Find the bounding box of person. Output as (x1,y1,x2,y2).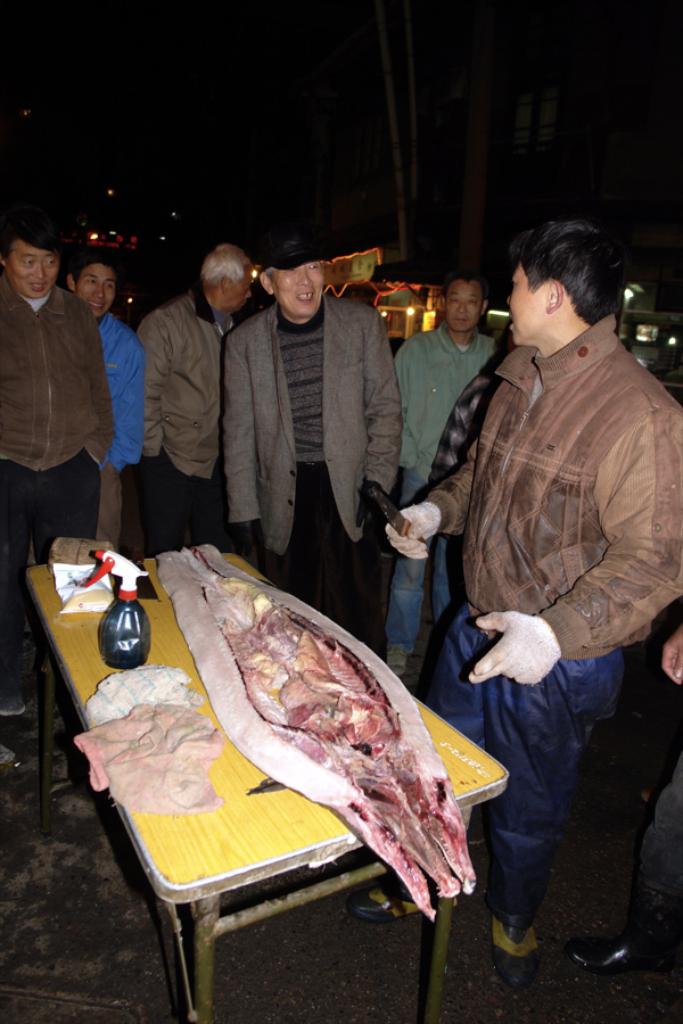
(428,373,504,641).
